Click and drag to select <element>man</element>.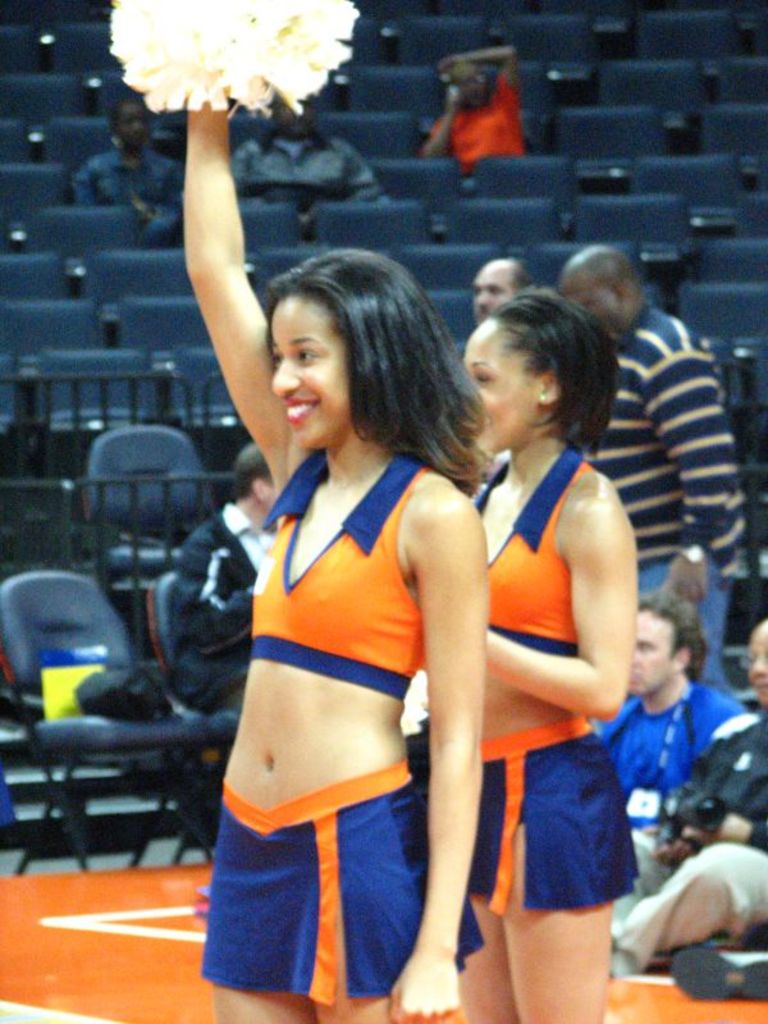
Selection: (left=557, top=241, right=745, bottom=701).
